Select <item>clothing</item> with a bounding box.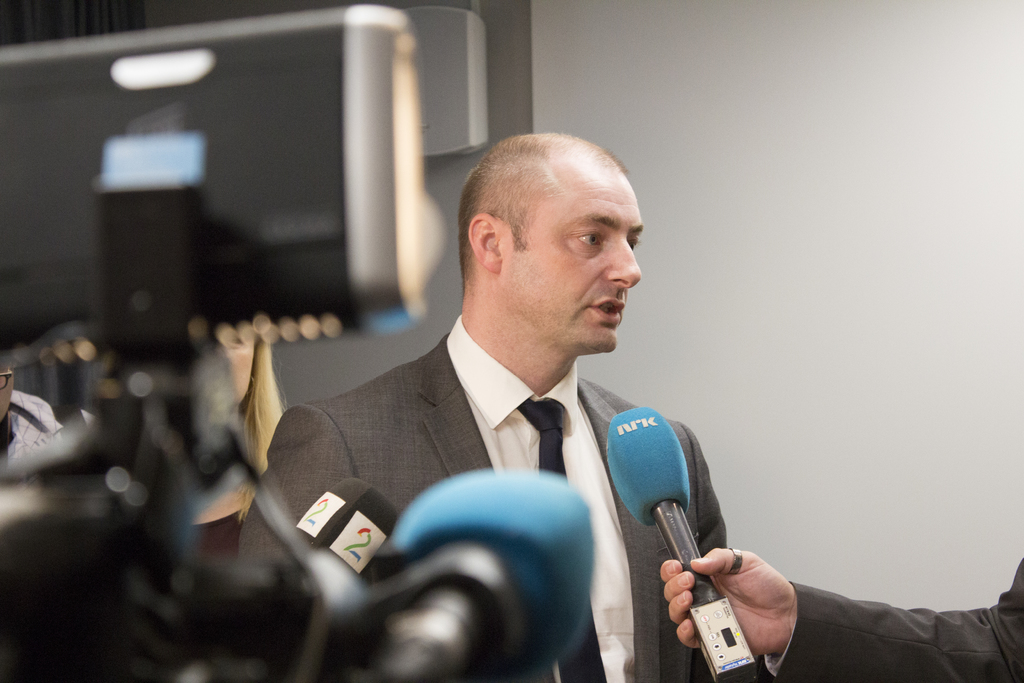
{"left": 774, "top": 563, "right": 1023, "bottom": 682}.
